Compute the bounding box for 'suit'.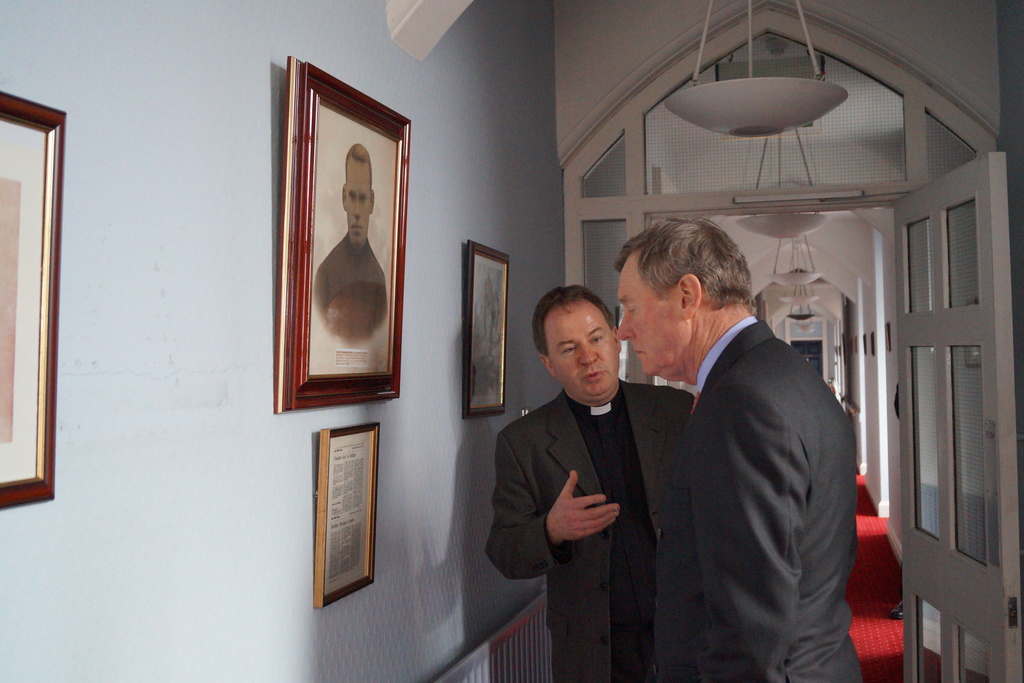
bbox=[485, 375, 691, 682].
